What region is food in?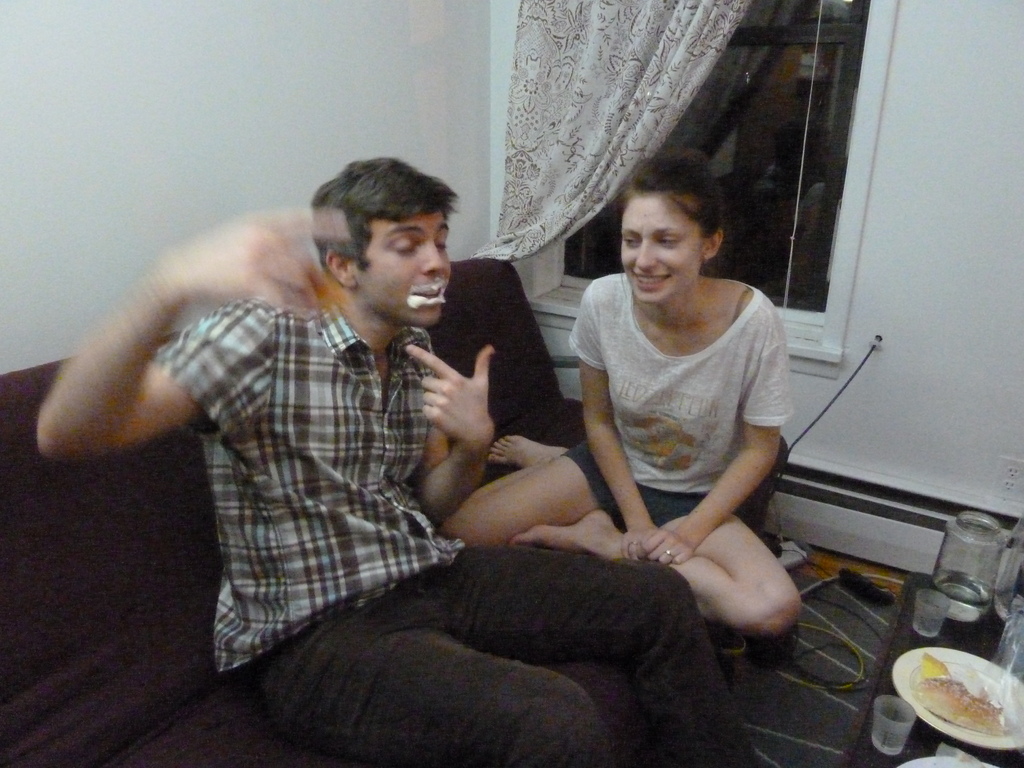
rect(902, 643, 993, 742).
